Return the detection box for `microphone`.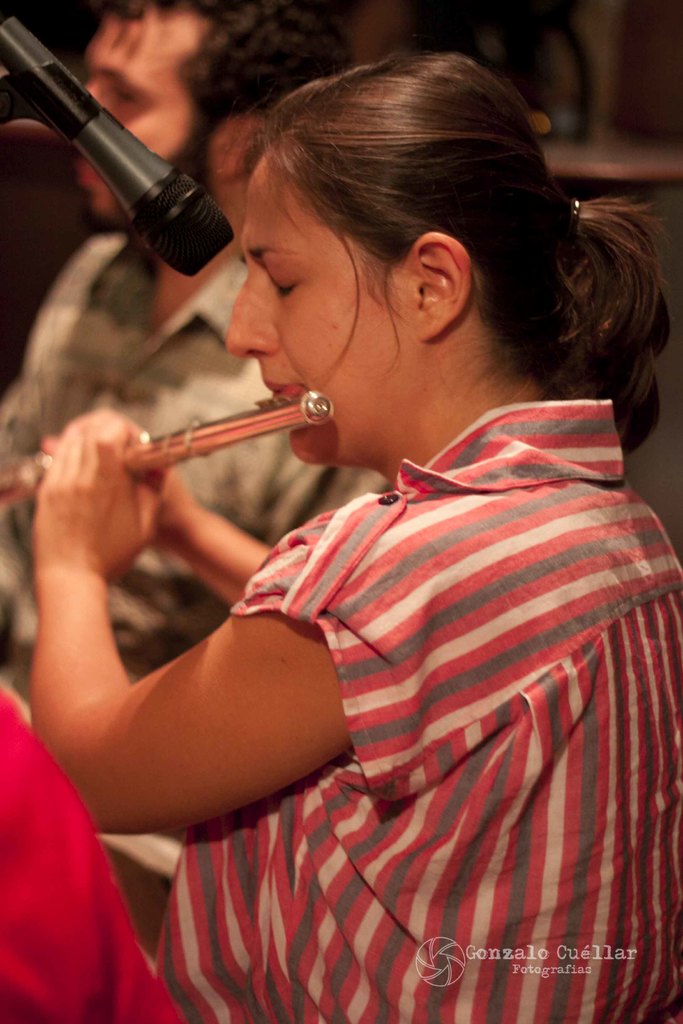
0,111,52,197.
